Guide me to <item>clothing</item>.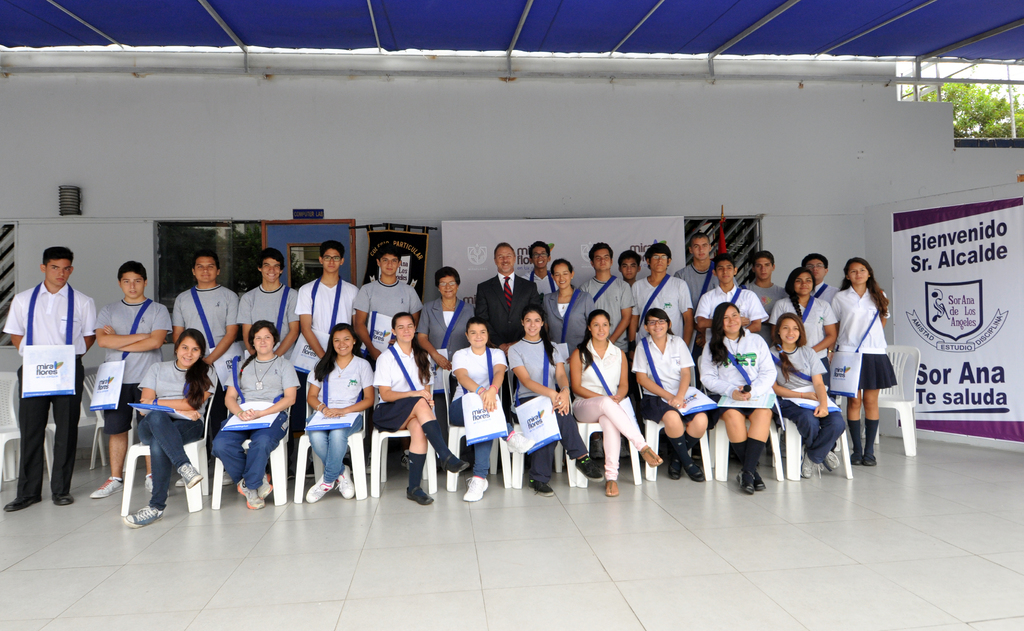
Guidance: [95,294,169,434].
